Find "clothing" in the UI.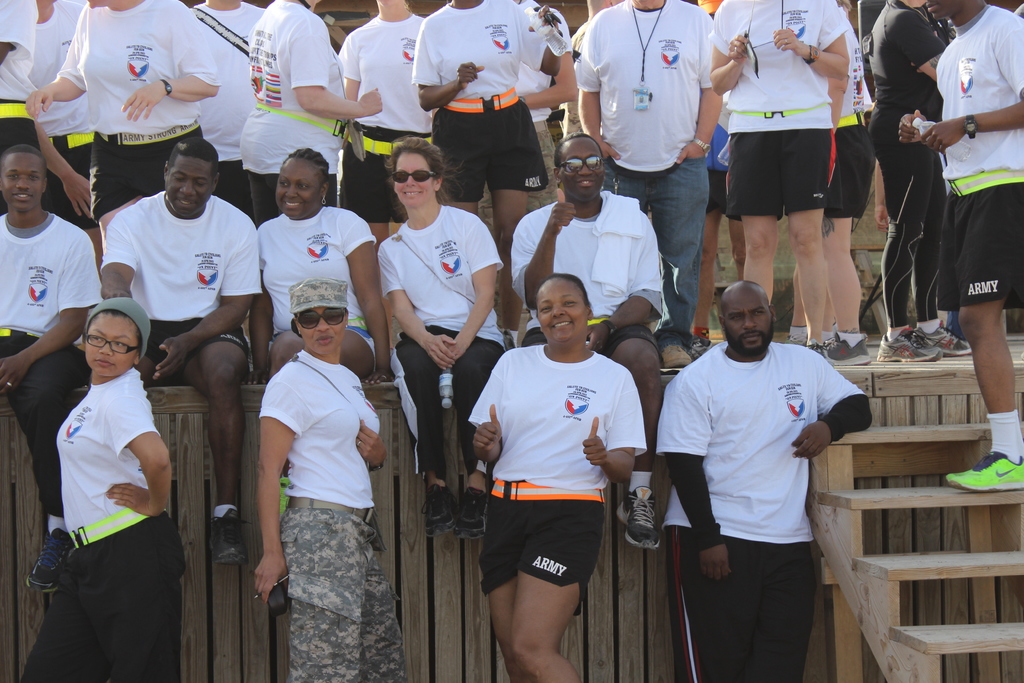
UI element at x1=378, y1=205, x2=504, y2=475.
